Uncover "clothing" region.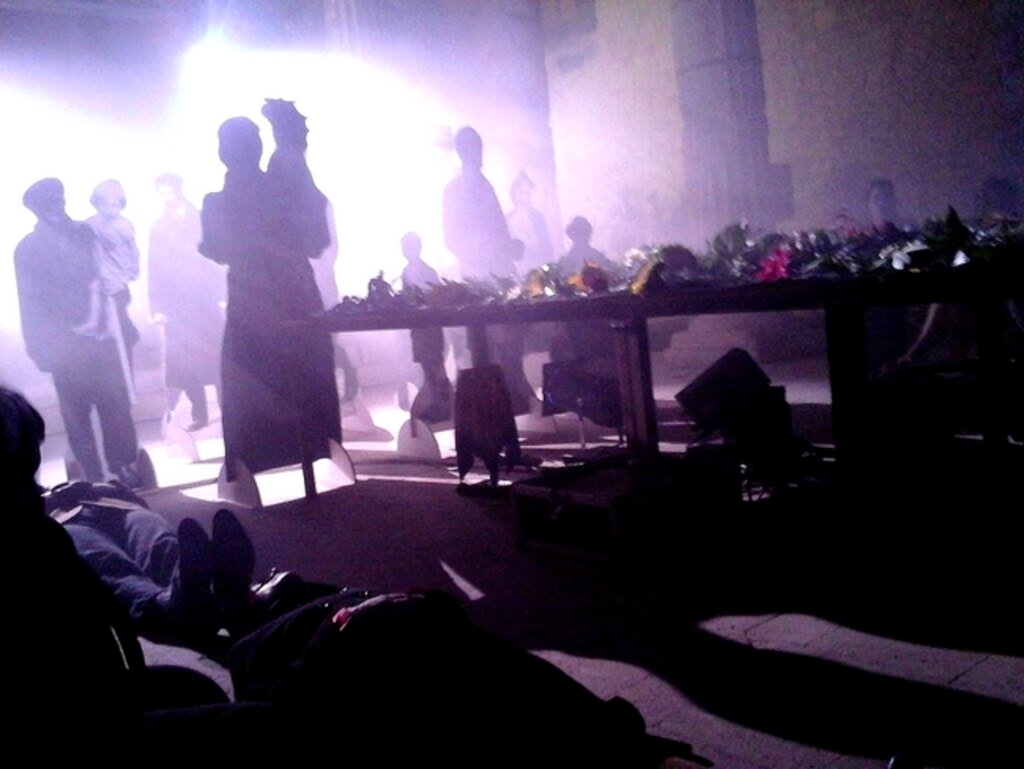
Uncovered: locate(446, 169, 529, 386).
